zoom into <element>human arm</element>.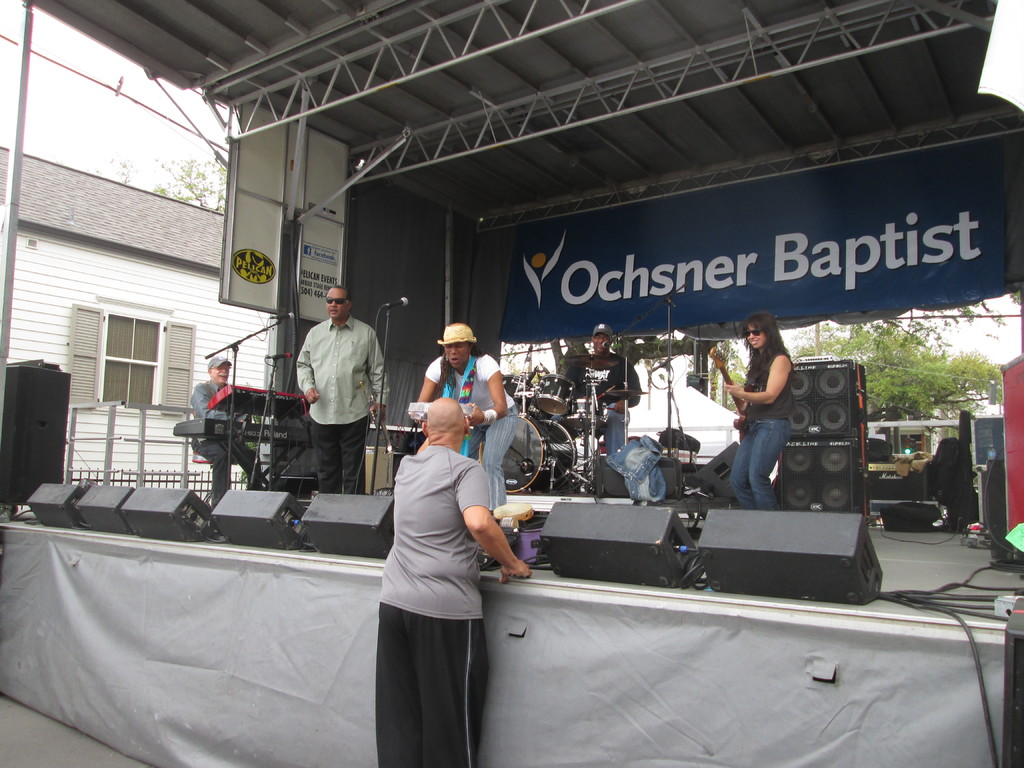
Zoom target: select_region(463, 498, 523, 620).
